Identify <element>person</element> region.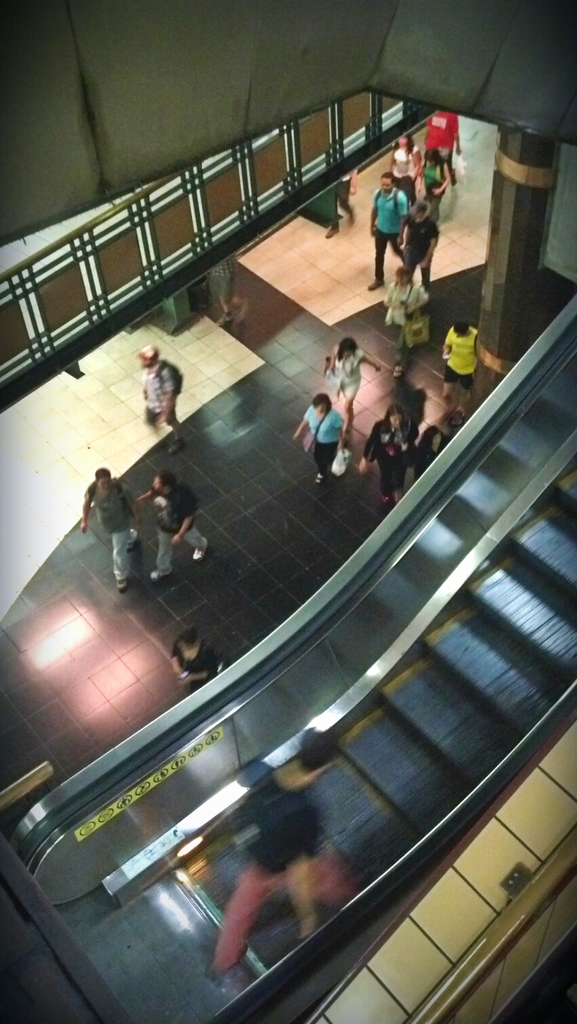
Region: left=433, top=310, right=484, bottom=424.
